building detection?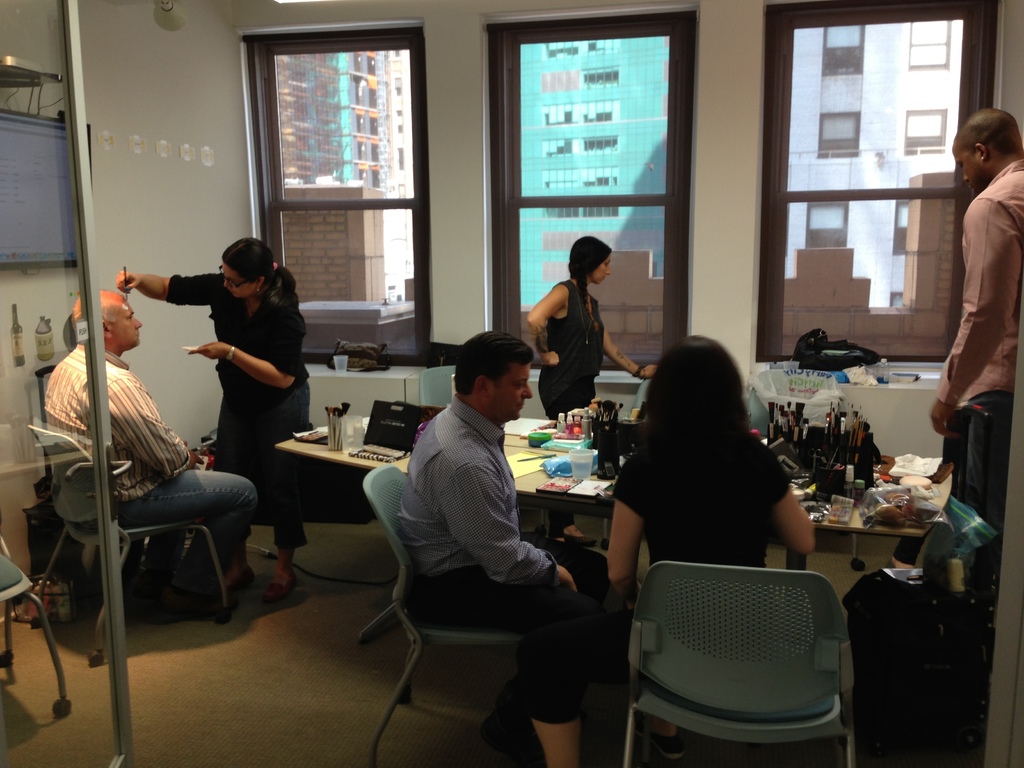
box(796, 22, 966, 307)
